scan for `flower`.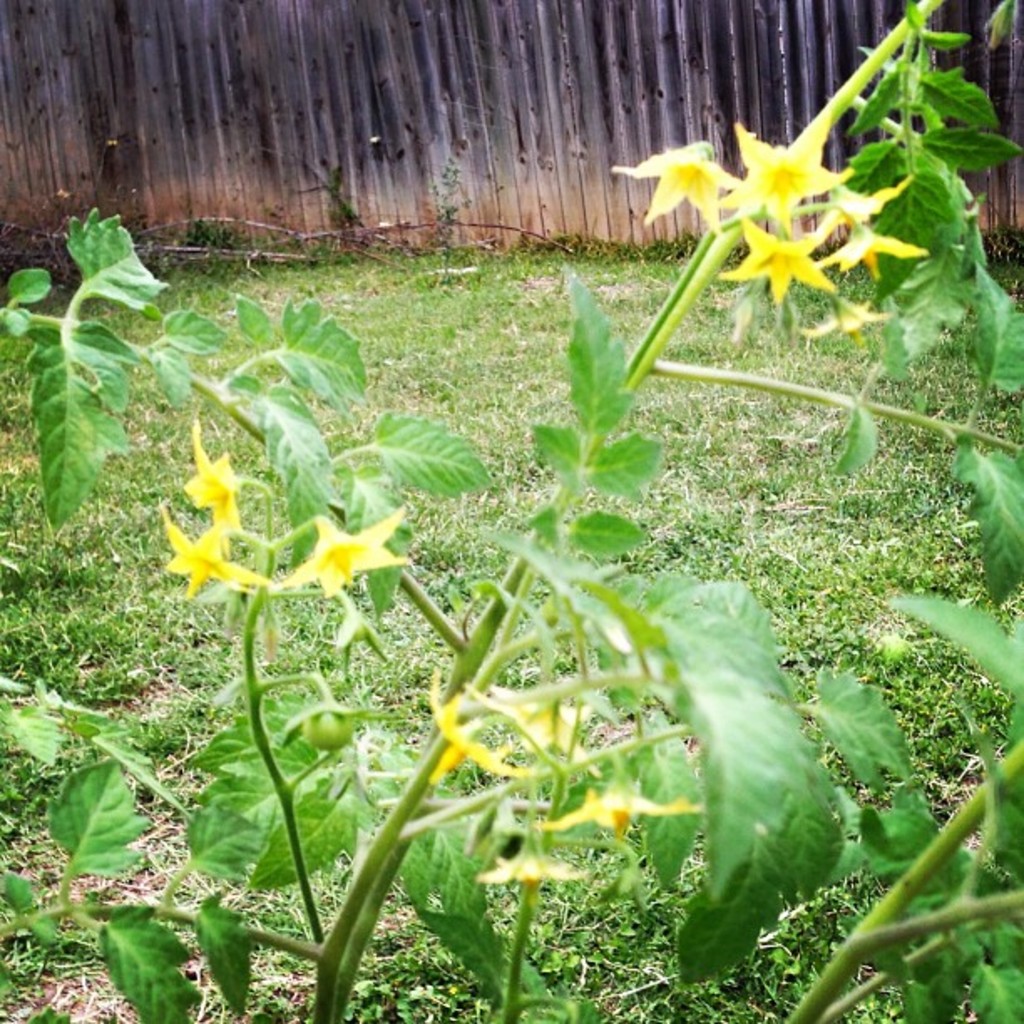
Scan result: 271,504,400,604.
